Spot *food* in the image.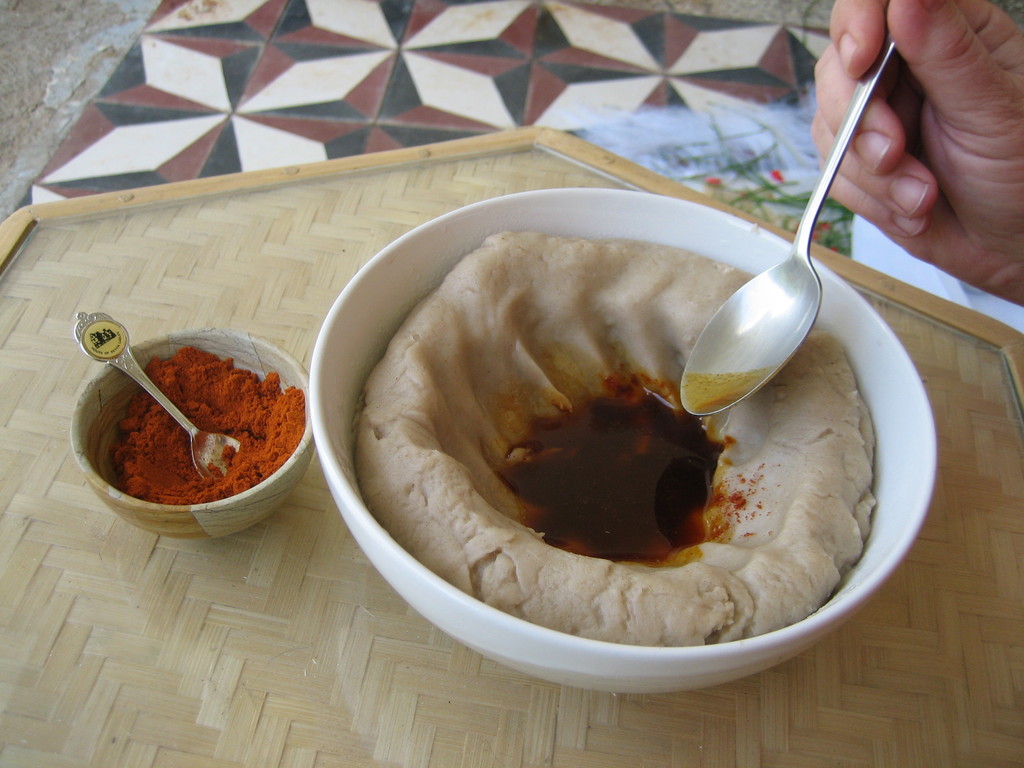
*food* found at region(88, 340, 301, 508).
